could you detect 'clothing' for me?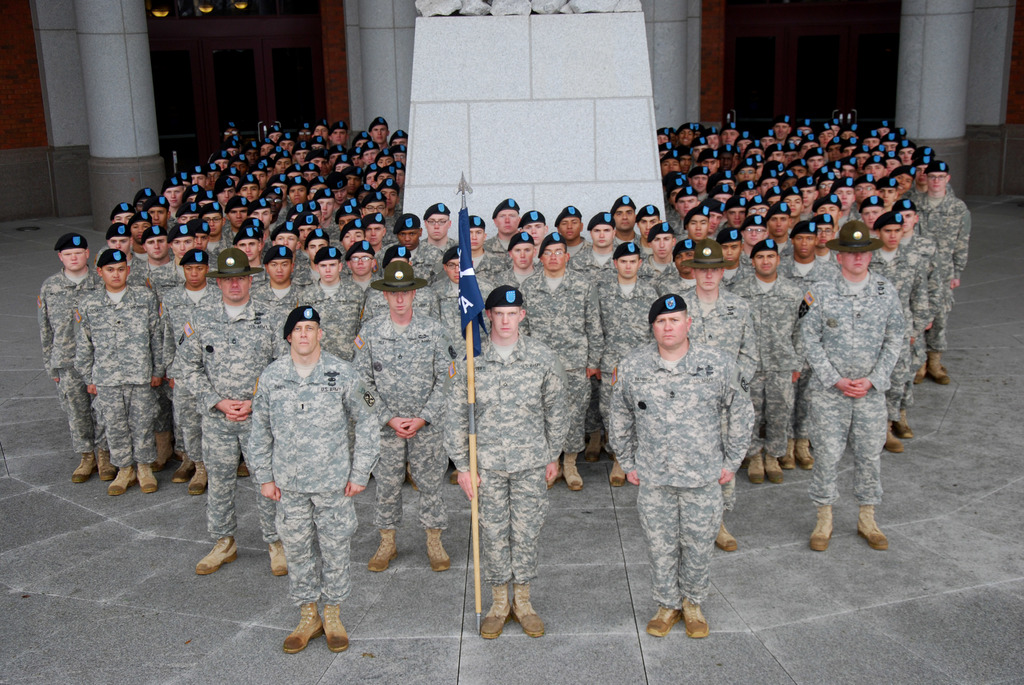
Detection result: [x1=144, y1=268, x2=184, y2=303].
